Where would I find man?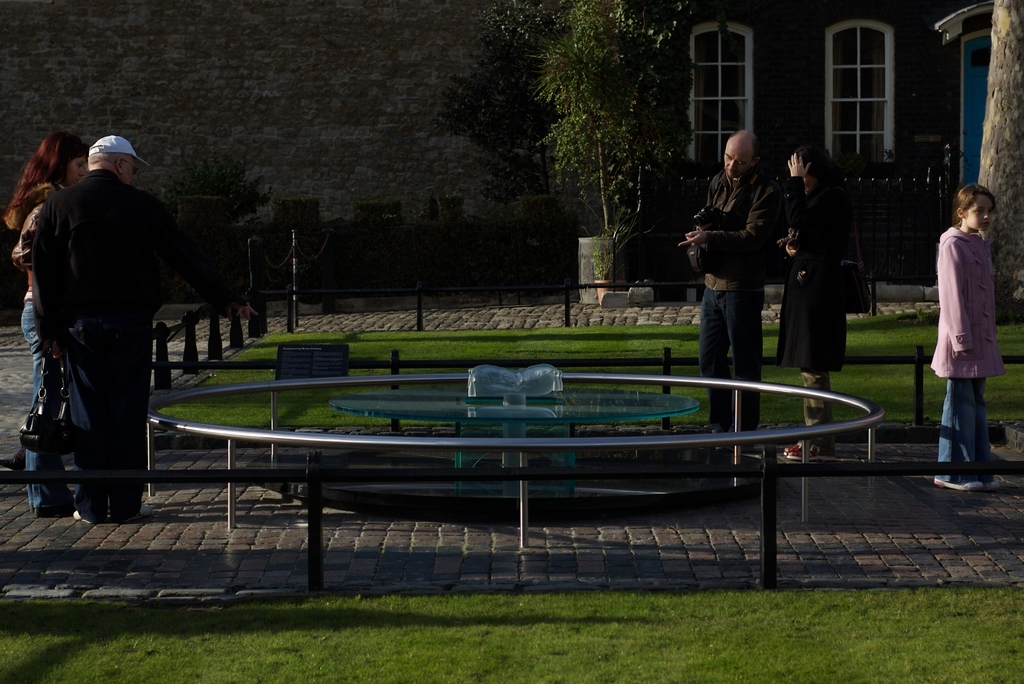
At pyautogui.locateOnScreen(17, 122, 203, 533).
